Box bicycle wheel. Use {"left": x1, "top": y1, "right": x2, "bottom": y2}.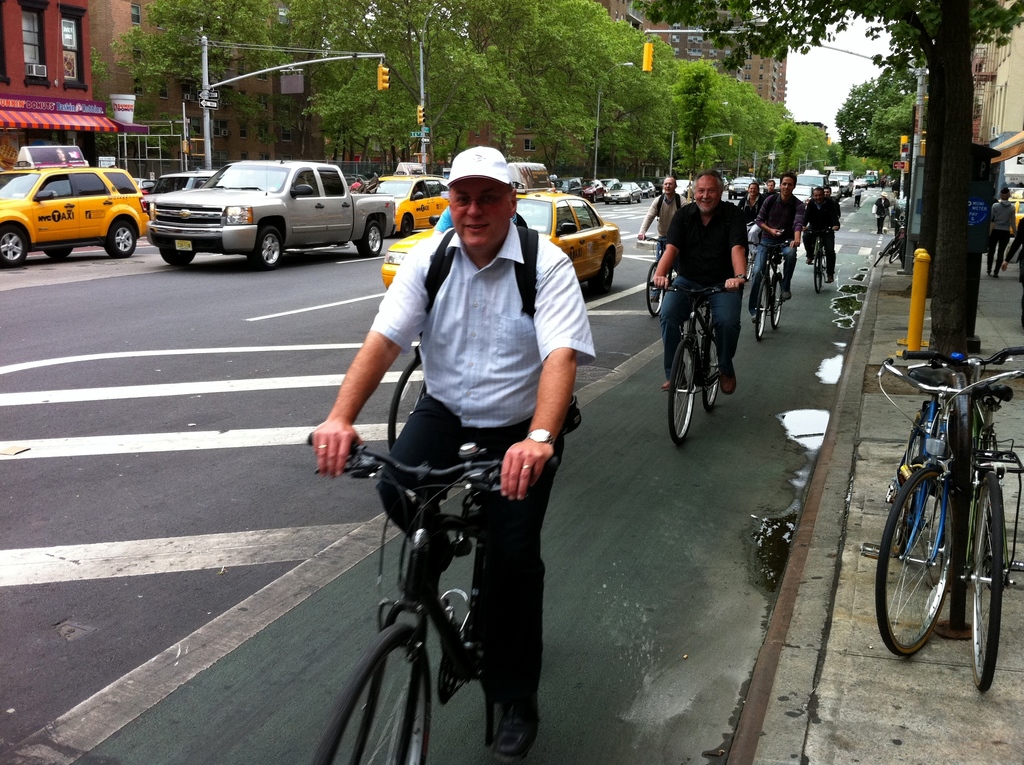
{"left": 968, "top": 478, "right": 1005, "bottom": 697}.
